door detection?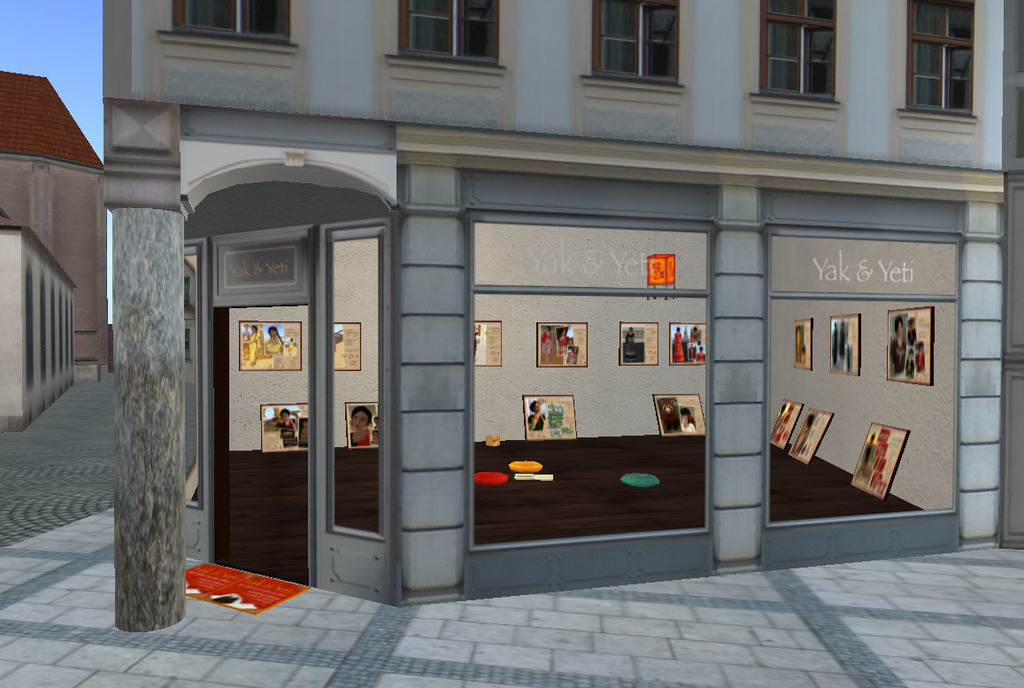
<bbox>210, 198, 373, 609</bbox>
